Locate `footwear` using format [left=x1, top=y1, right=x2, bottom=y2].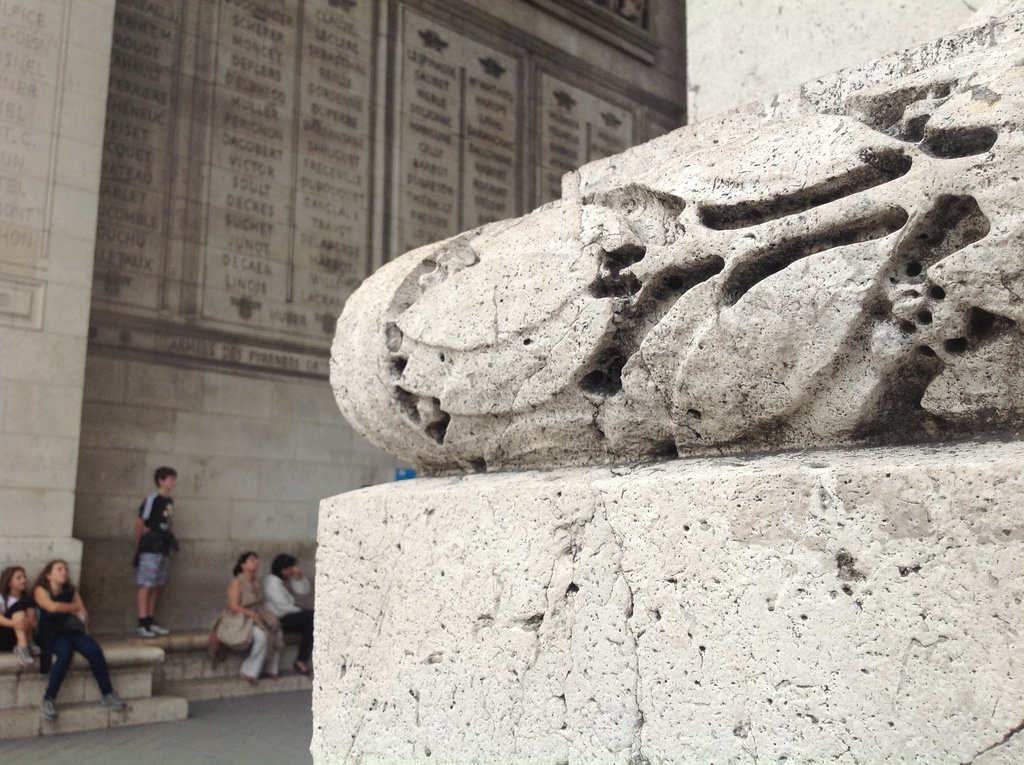
[left=42, top=700, right=59, bottom=725].
